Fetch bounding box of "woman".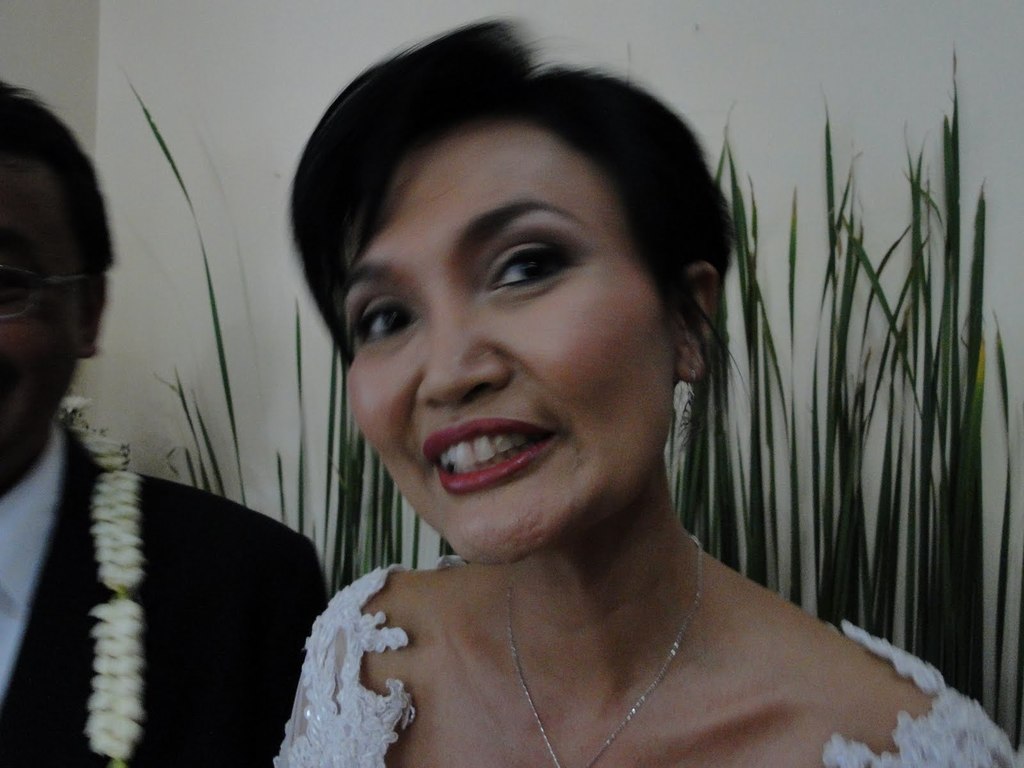
Bbox: l=260, t=17, r=1023, b=767.
